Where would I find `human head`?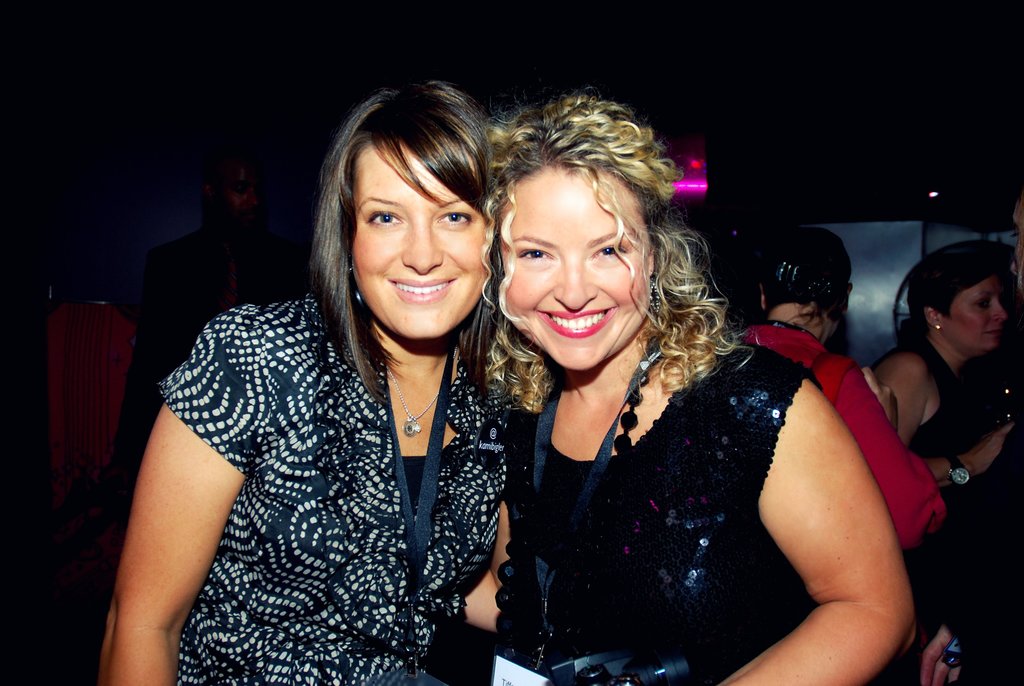
At crop(901, 245, 1012, 352).
